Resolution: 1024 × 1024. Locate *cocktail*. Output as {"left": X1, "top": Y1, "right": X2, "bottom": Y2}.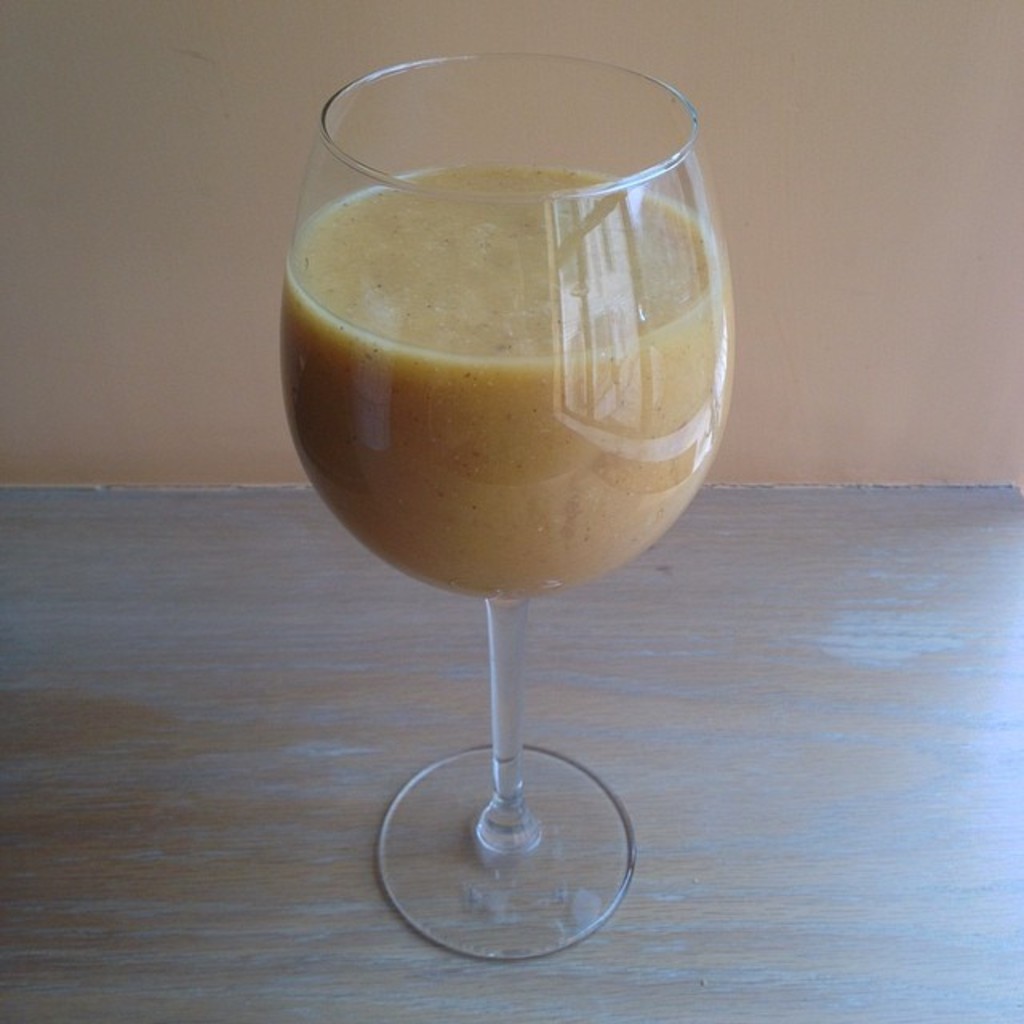
{"left": 280, "top": 58, "right": 742, "bottom": 962}.
